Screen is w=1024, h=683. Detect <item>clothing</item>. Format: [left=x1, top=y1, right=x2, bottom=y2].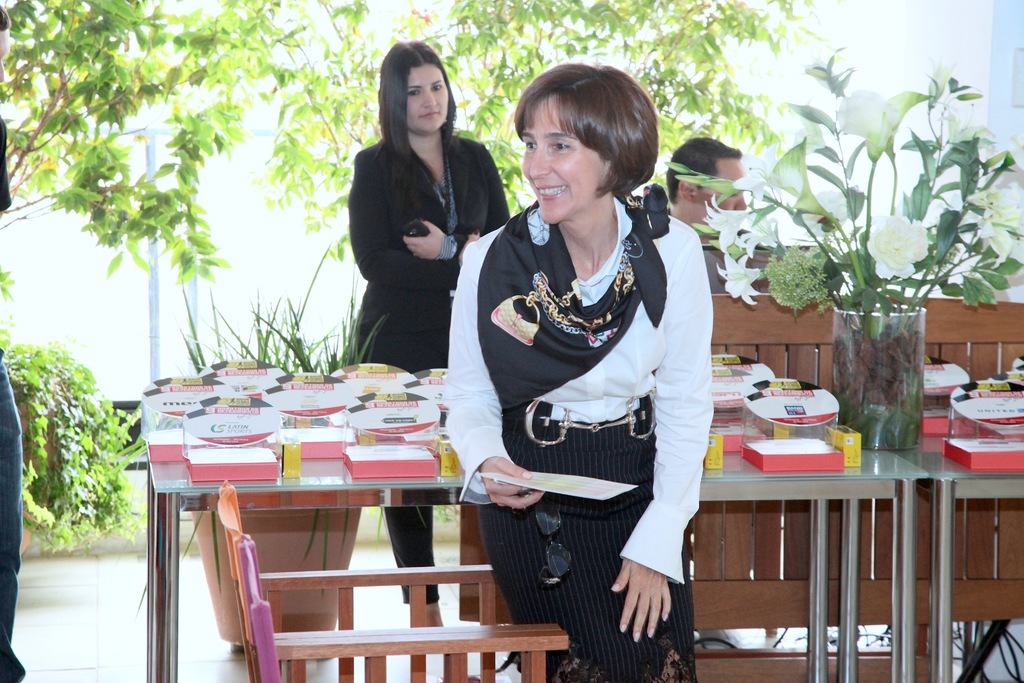
[left=705, top=250, right=743, bottom=285].
